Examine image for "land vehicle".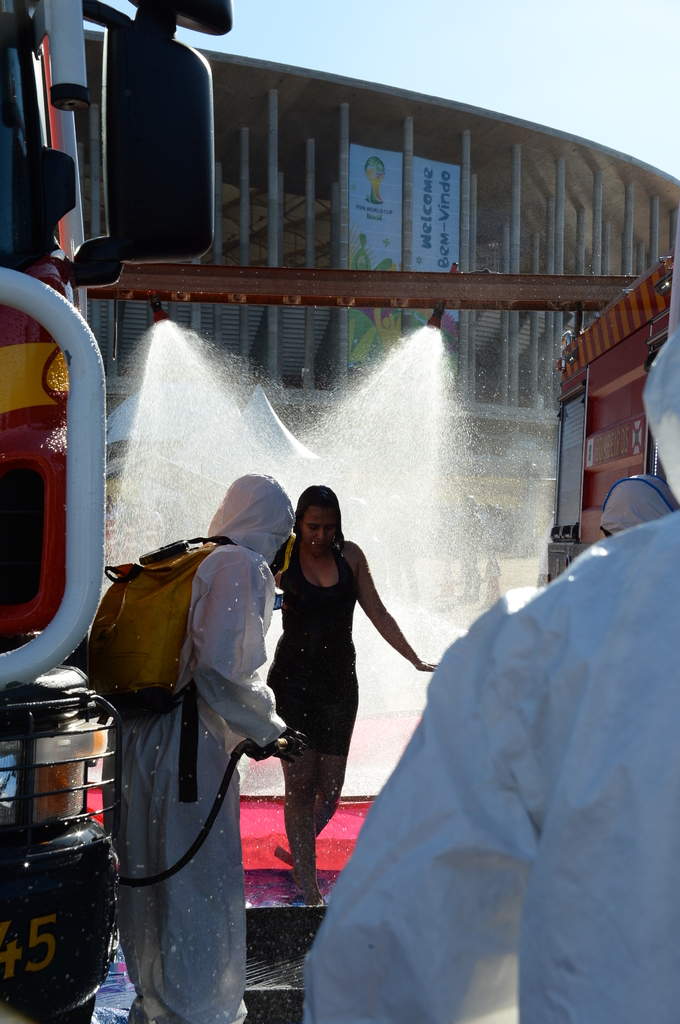
Examination result: 0/0/230/1023.
